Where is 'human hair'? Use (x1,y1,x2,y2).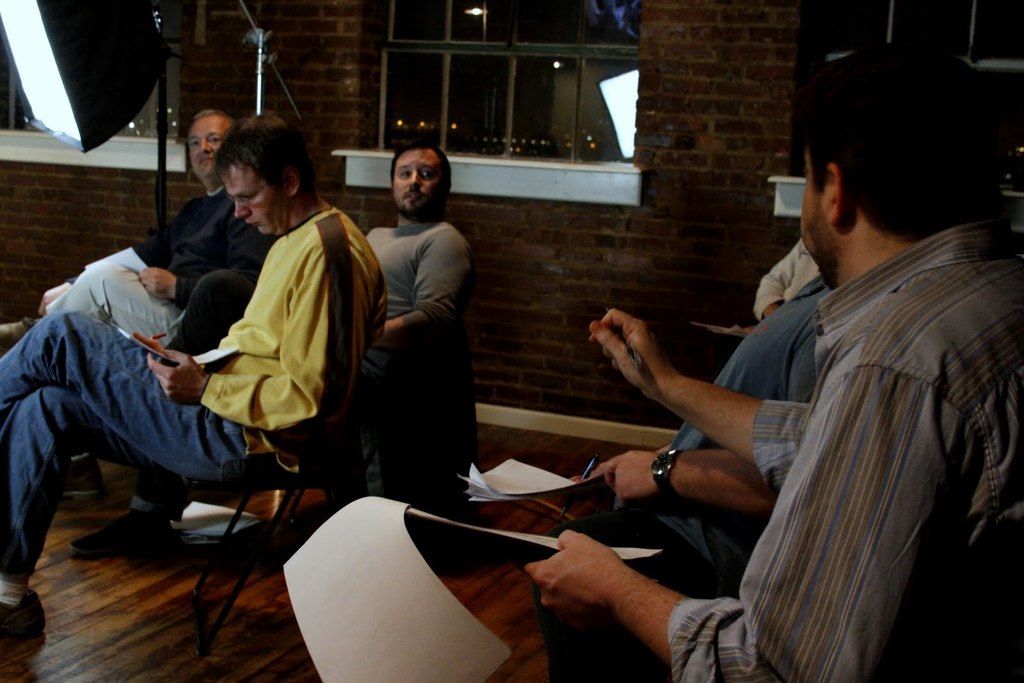
(388,140,452,209).
